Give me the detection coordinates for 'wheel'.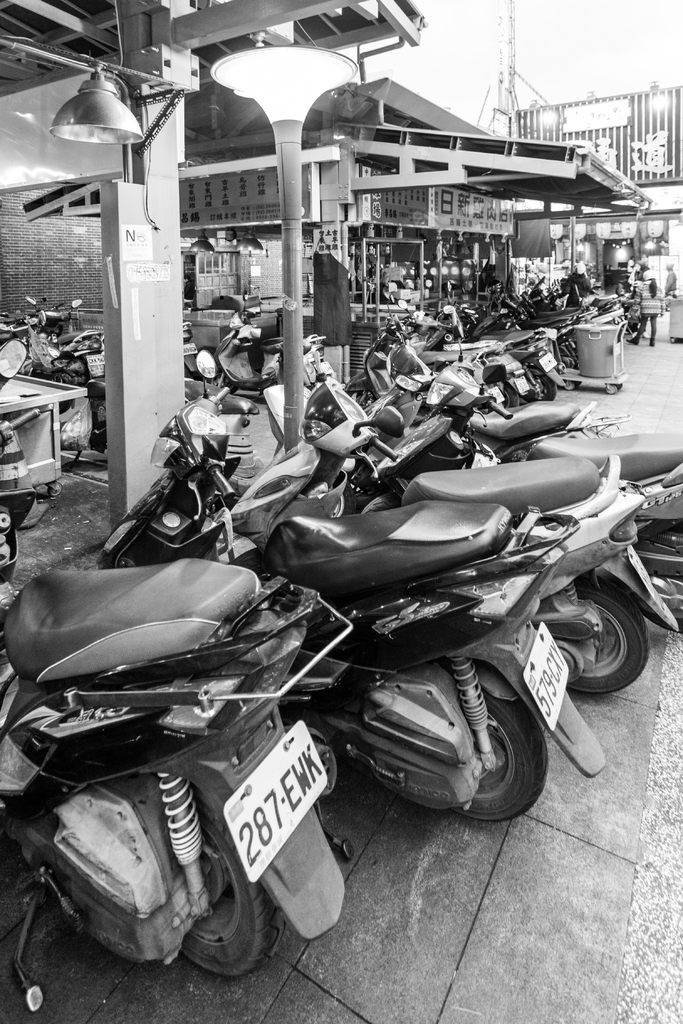
{"x1": 557, "y1": 592, "x2": 656, "y2": 701}.
